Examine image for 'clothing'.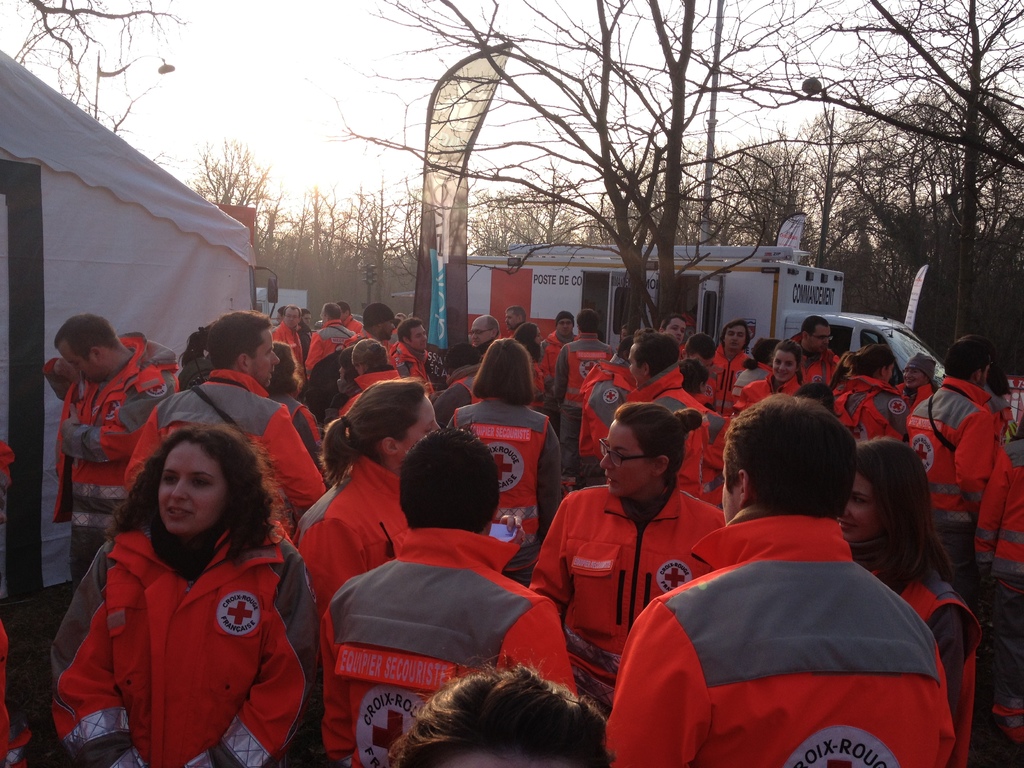
Examination result: bbox(732, 381, 796, 413).
